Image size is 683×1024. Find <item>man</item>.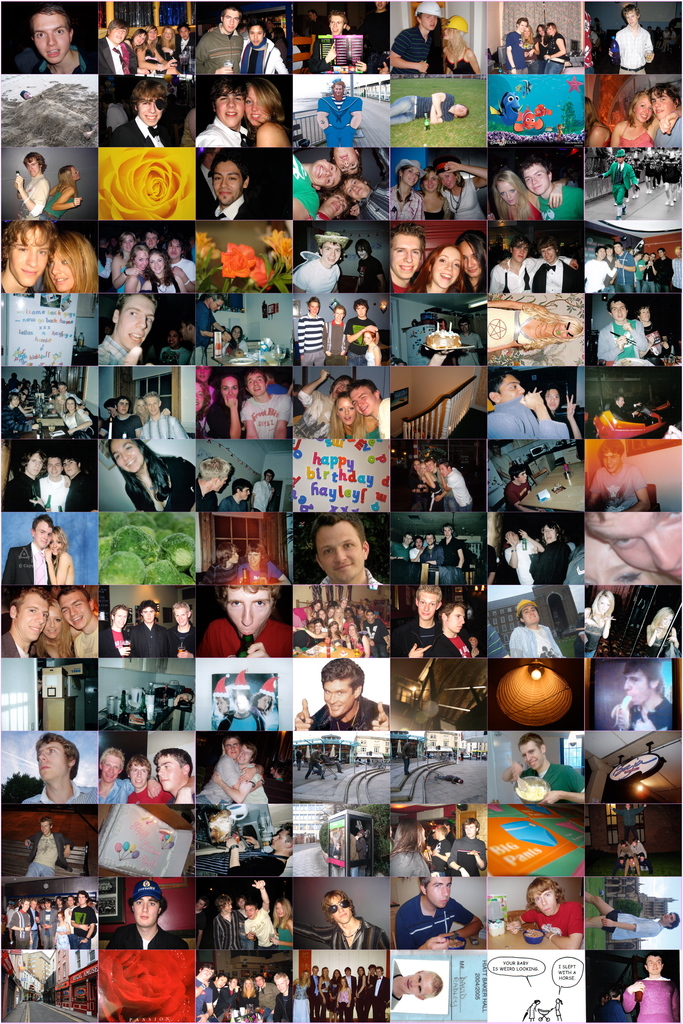
<region>197, 737, 254, 805</region>.
